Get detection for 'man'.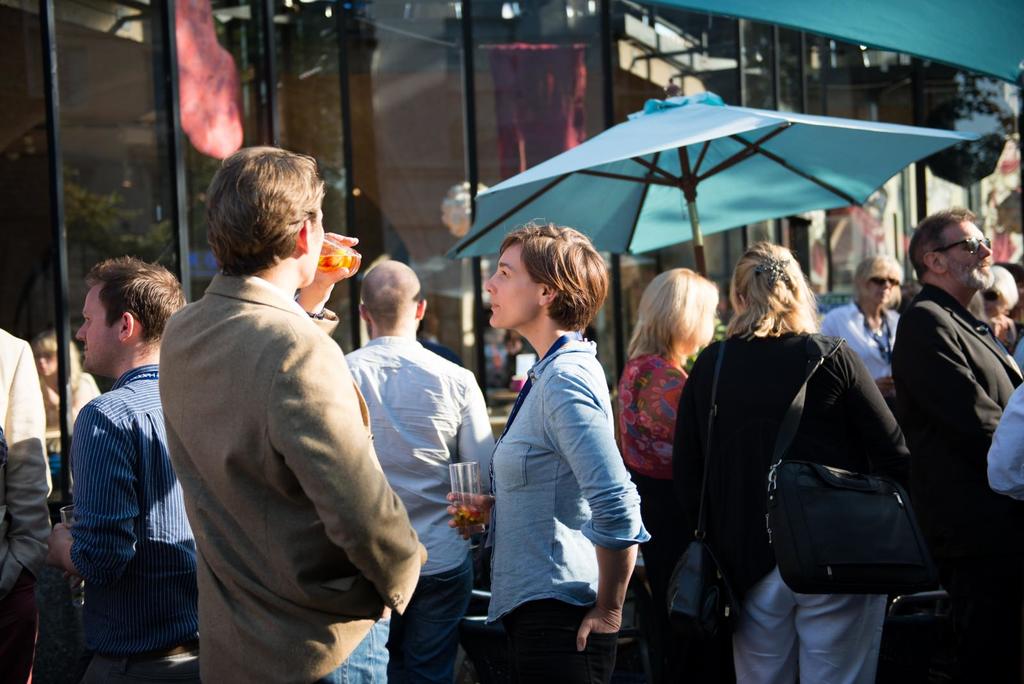
Detection: [x1=831, y1=248, x2=923, y2=393].
